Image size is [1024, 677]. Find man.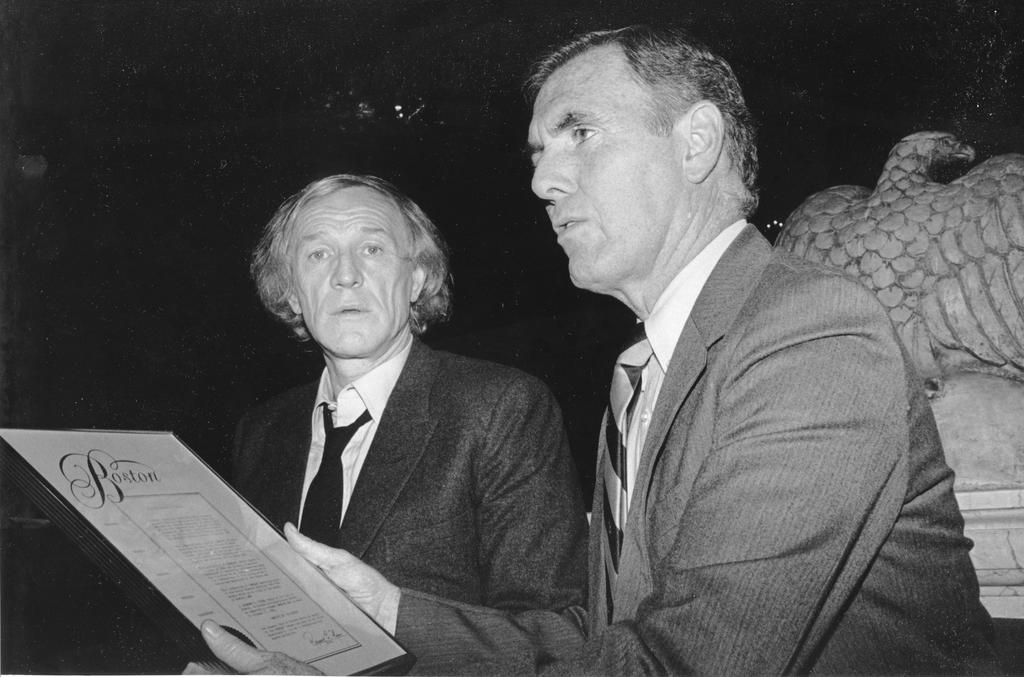
148:170:582:676.
